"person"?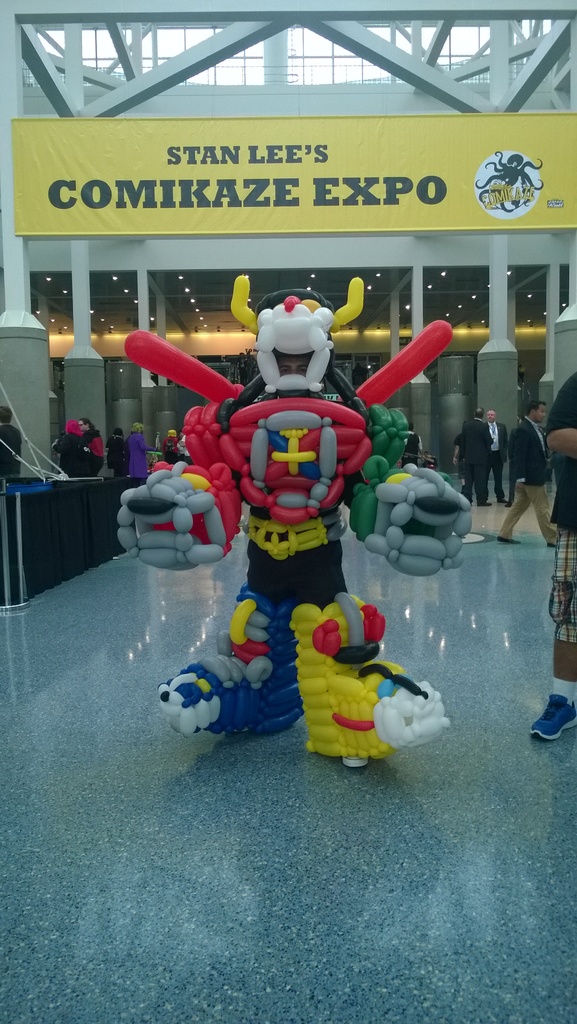
<box>454,405,501,501</box>
